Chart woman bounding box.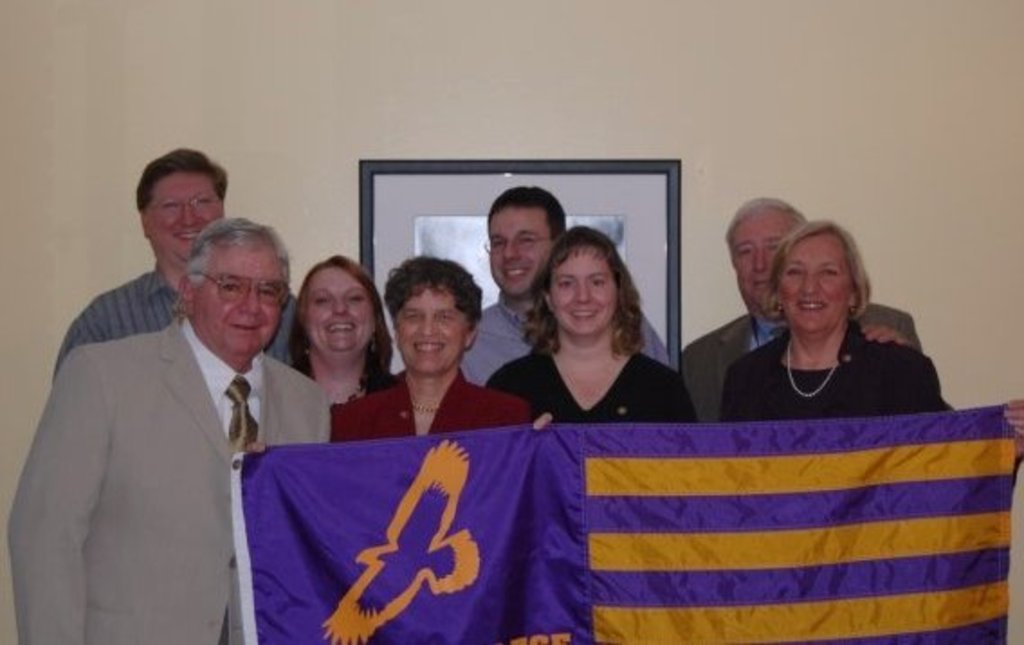
Charted: <region>278, 250, 404, 405</region>.
